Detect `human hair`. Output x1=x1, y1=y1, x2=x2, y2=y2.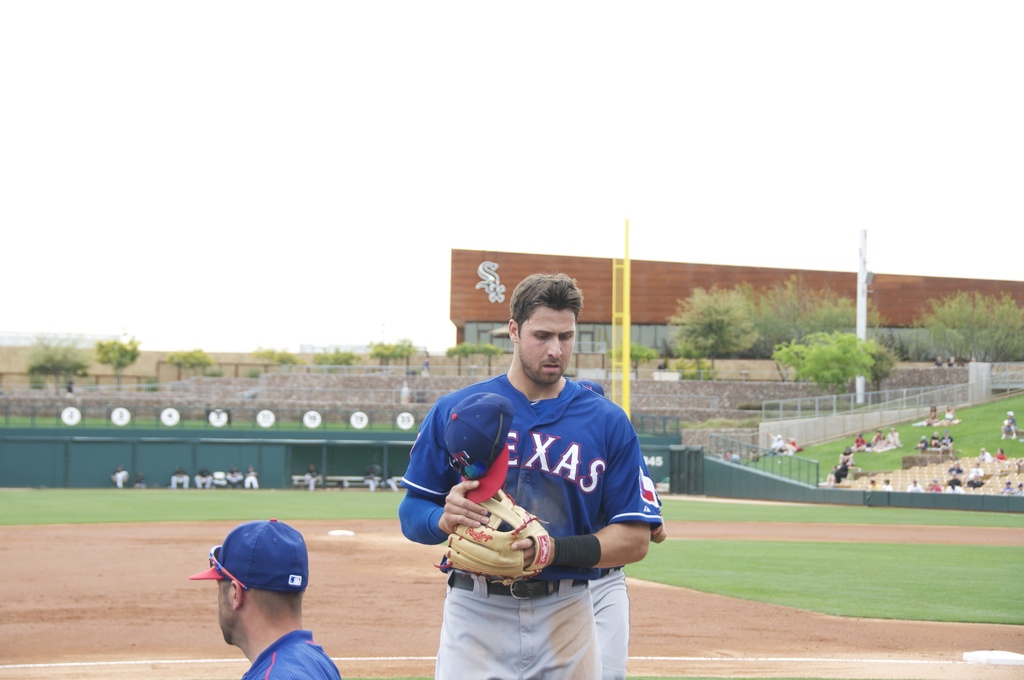
x1=512, y1=276, x2=583, y2=333.
